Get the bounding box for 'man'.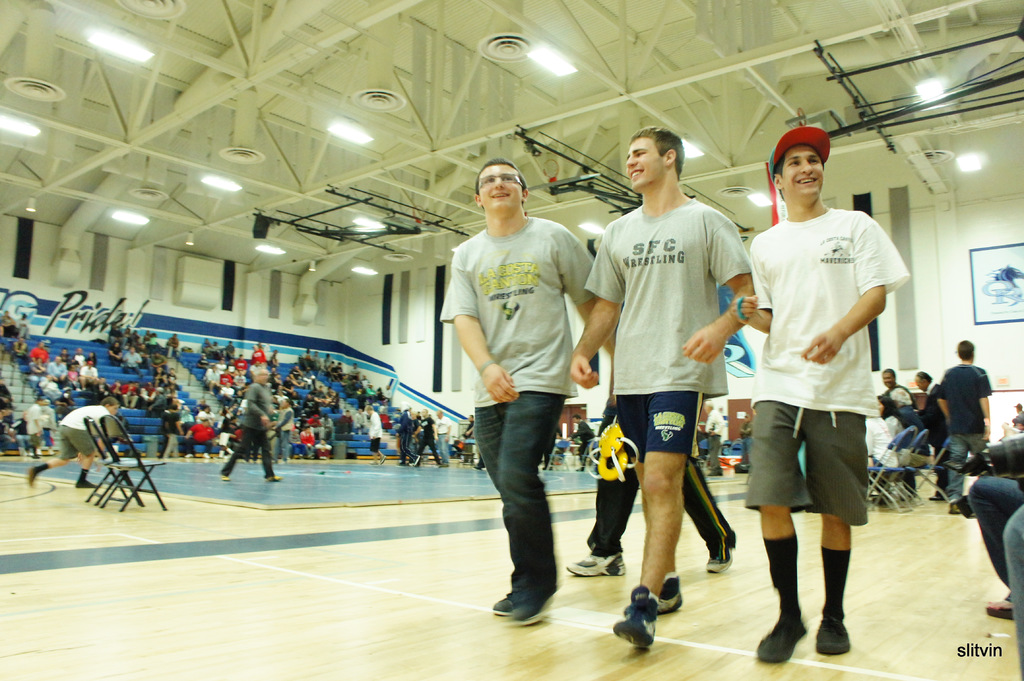
[x1=415, y1=407, x2=436, y2=460].
